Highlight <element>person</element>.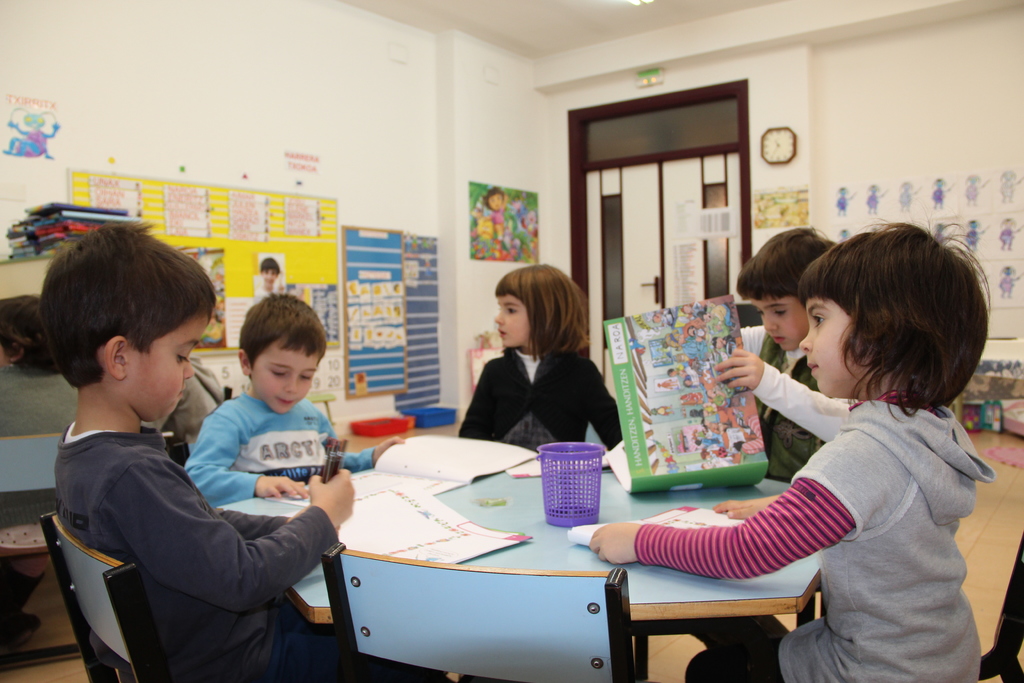
Highlighted region: box(184, 292, 408, 511).
